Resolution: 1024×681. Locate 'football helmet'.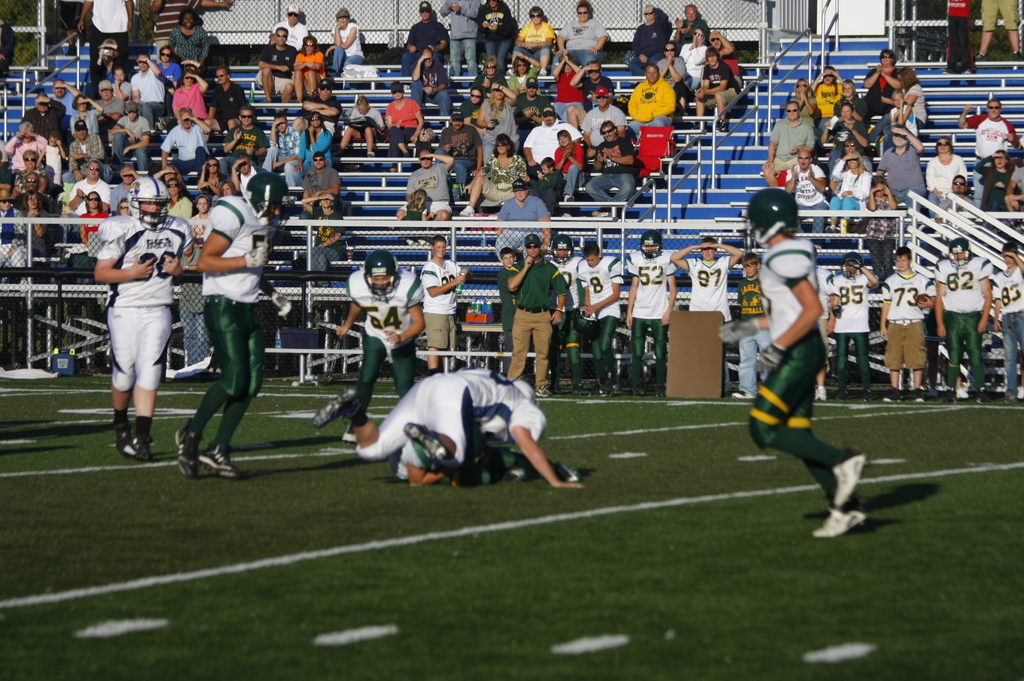
select_region(550, 235, 576, 261).
